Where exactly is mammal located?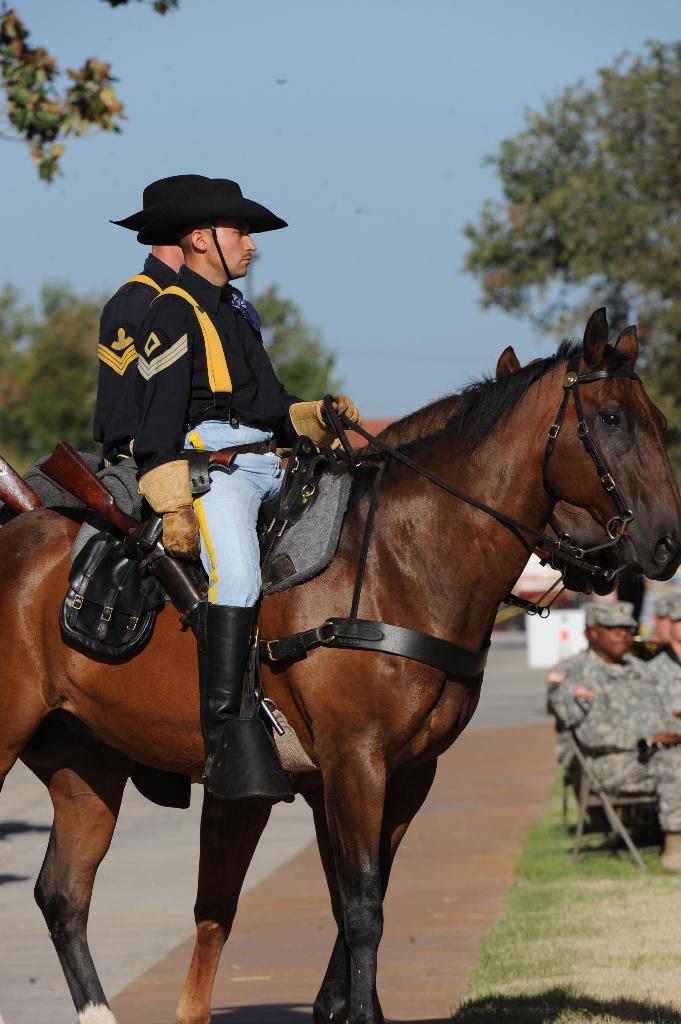
Its bounding box is {"left": 91, "top": 176, "right": 310, "bottom": 477}.
